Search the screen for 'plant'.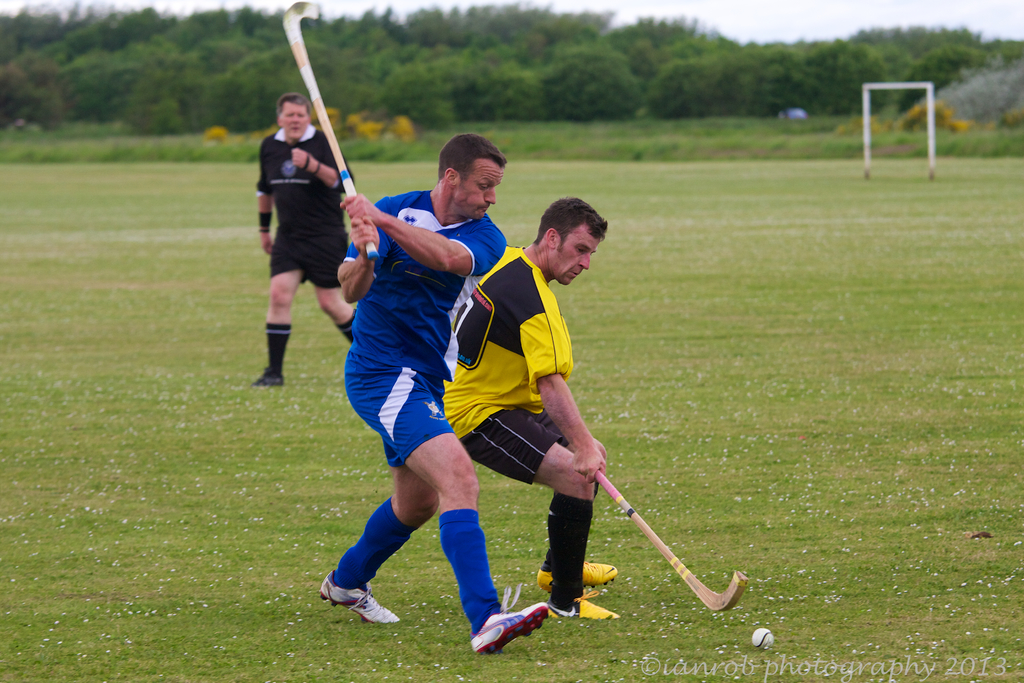
Found at {"left": 320, "top": 101, "right": 348, "bottom": 142}.
